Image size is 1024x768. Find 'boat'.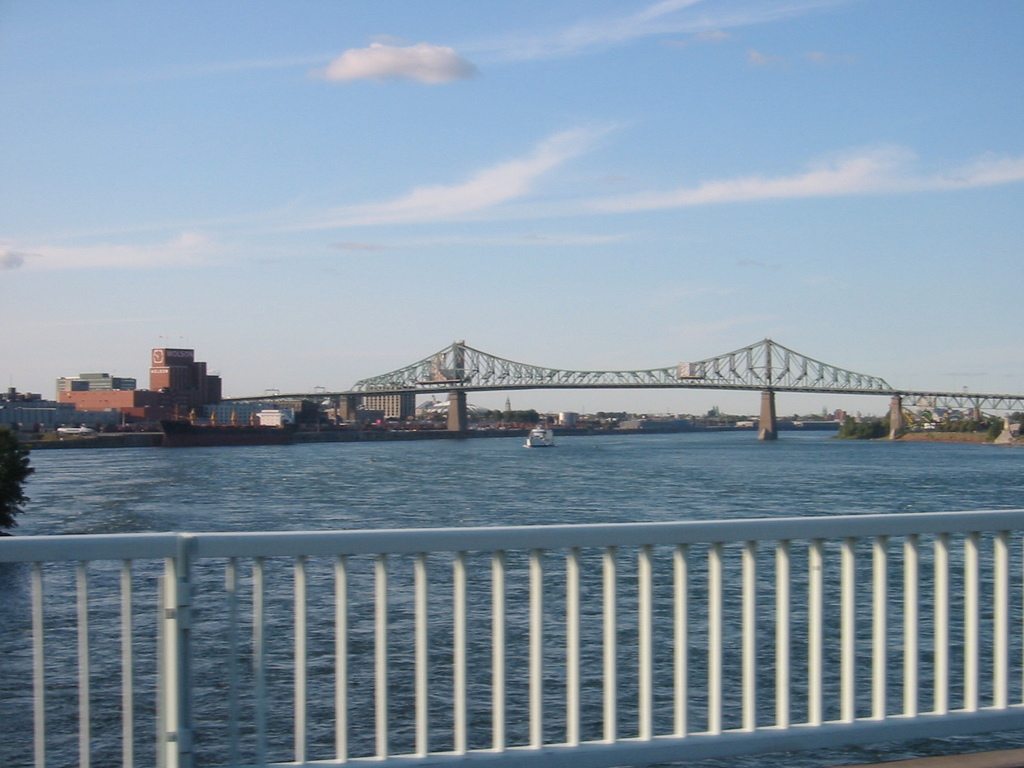
523,426,555,449.
